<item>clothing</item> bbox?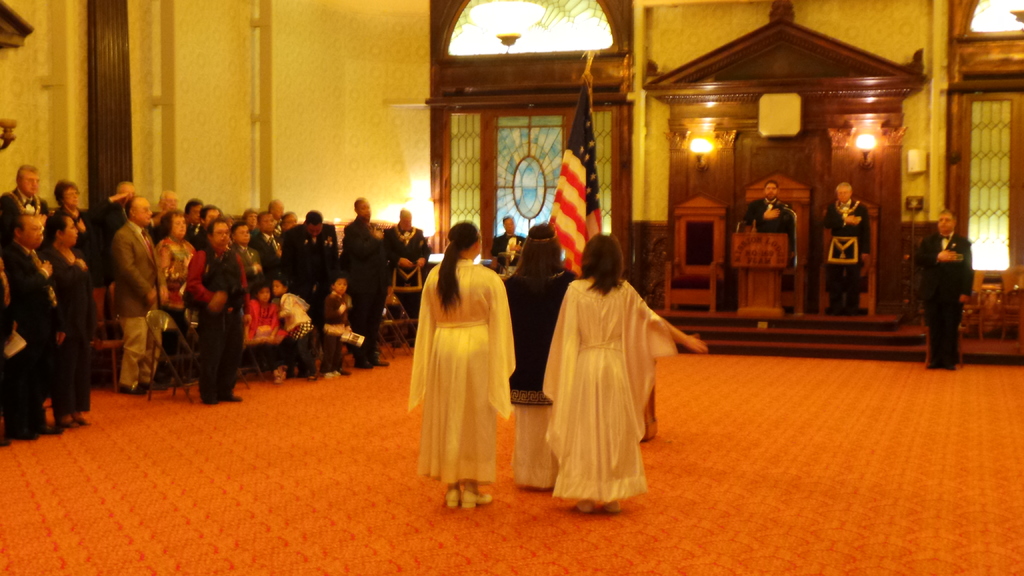
locate(323, 293, 358, 372)
